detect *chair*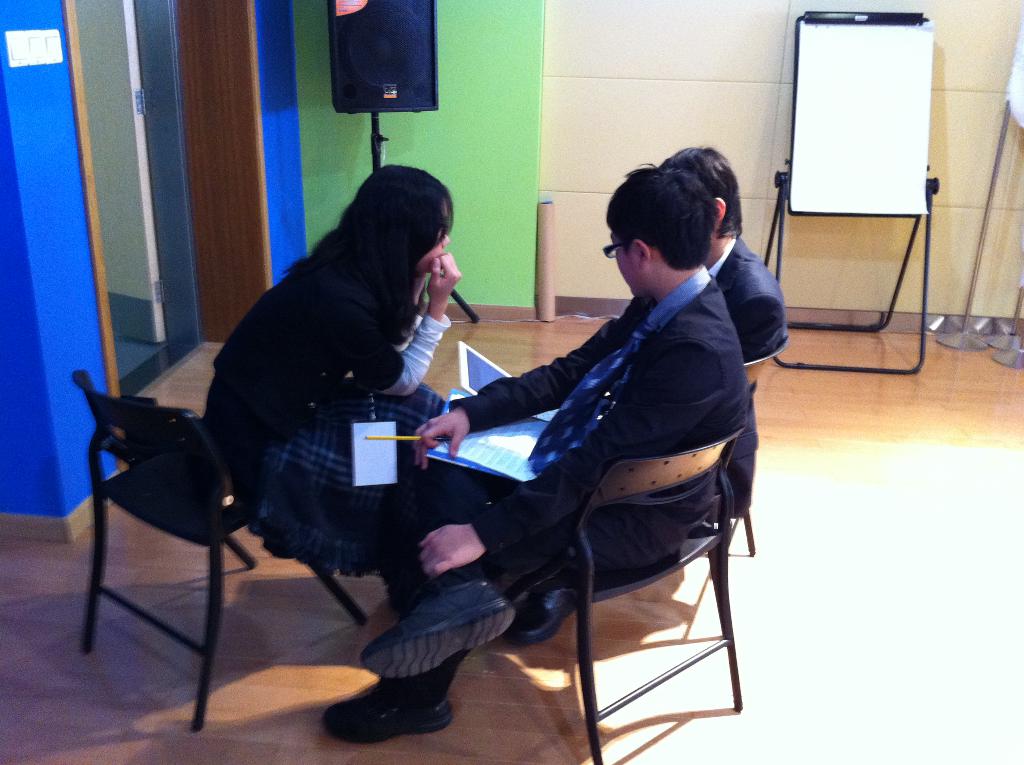
pyautogui.locateOnScreen(738, 338, 795, 556)
